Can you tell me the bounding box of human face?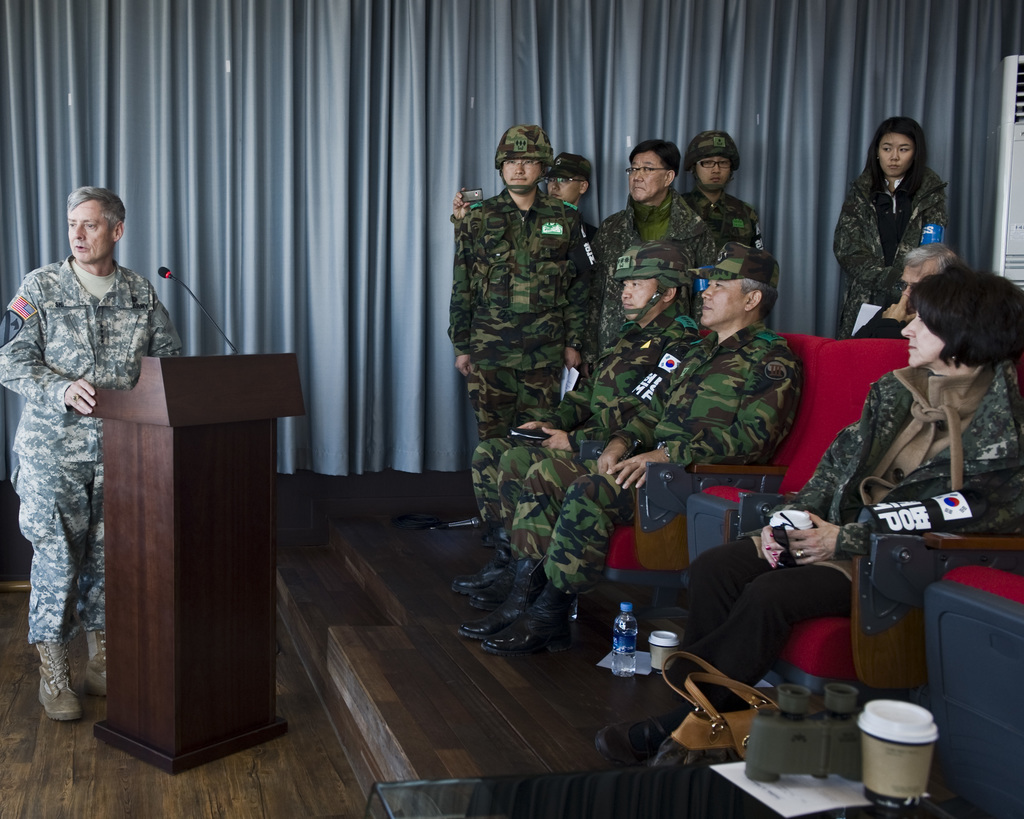
<box>702,278,747,328</box>.
